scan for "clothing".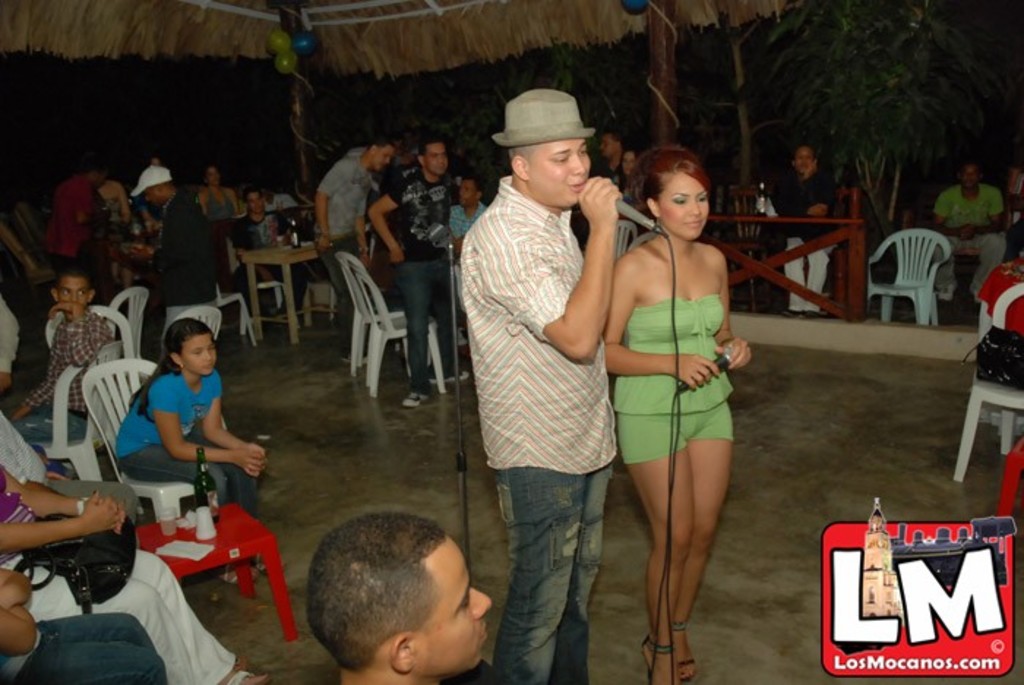
Scan result: [145, 189, 217, 342].
